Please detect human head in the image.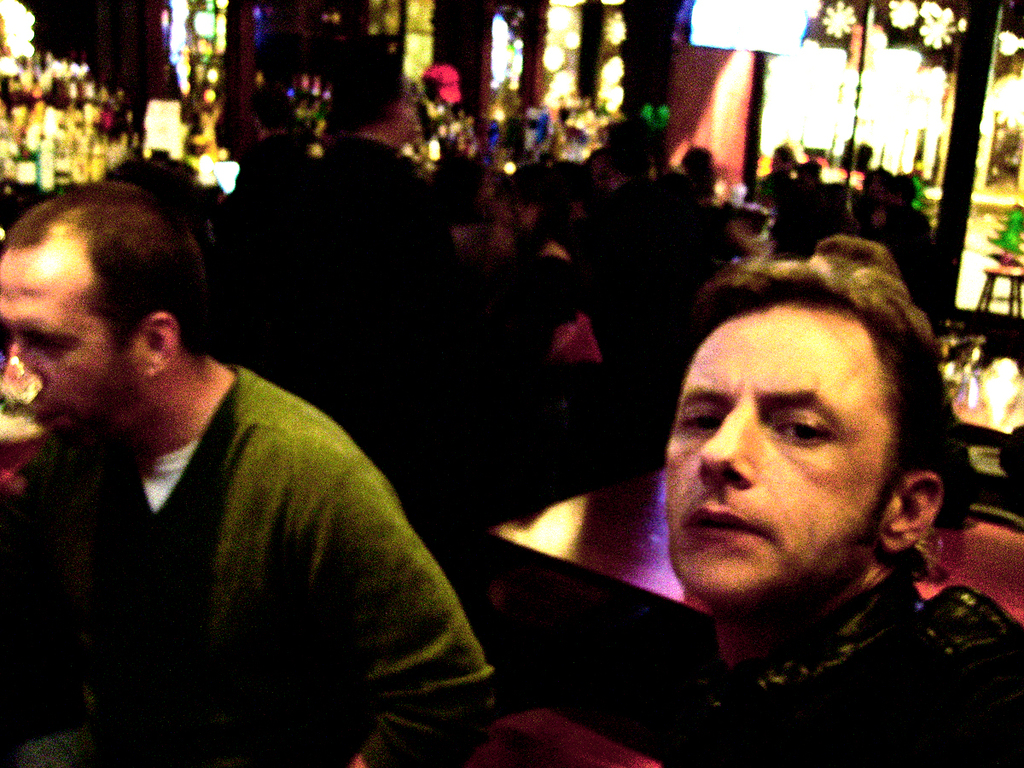
Rect(817, 234, 902, 276).
